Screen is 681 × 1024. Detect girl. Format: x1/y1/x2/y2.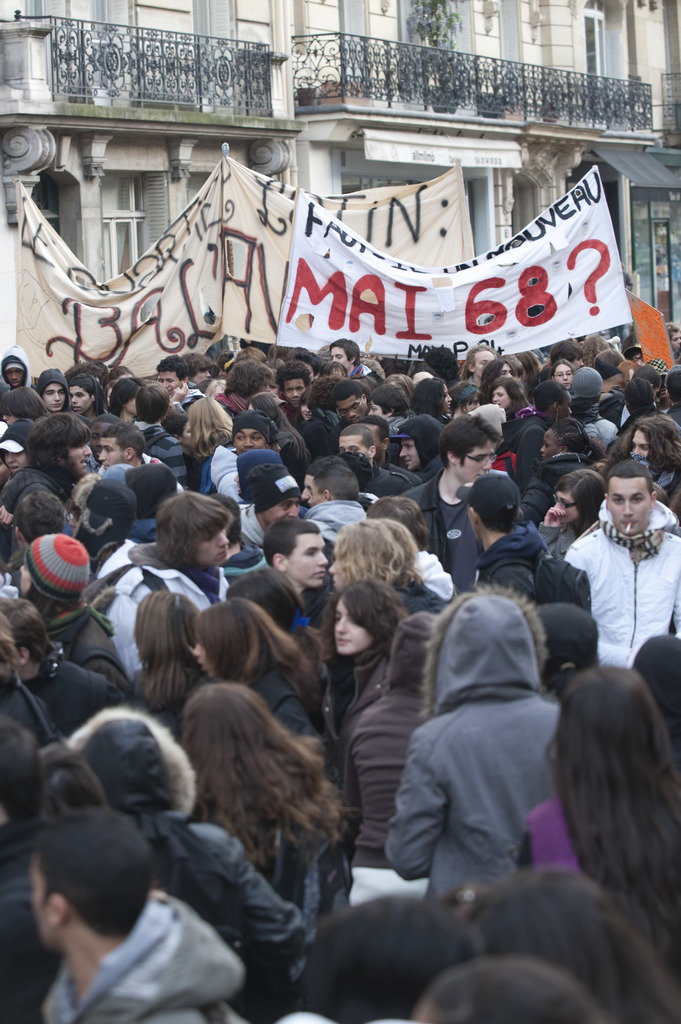
303/579/409/746.
